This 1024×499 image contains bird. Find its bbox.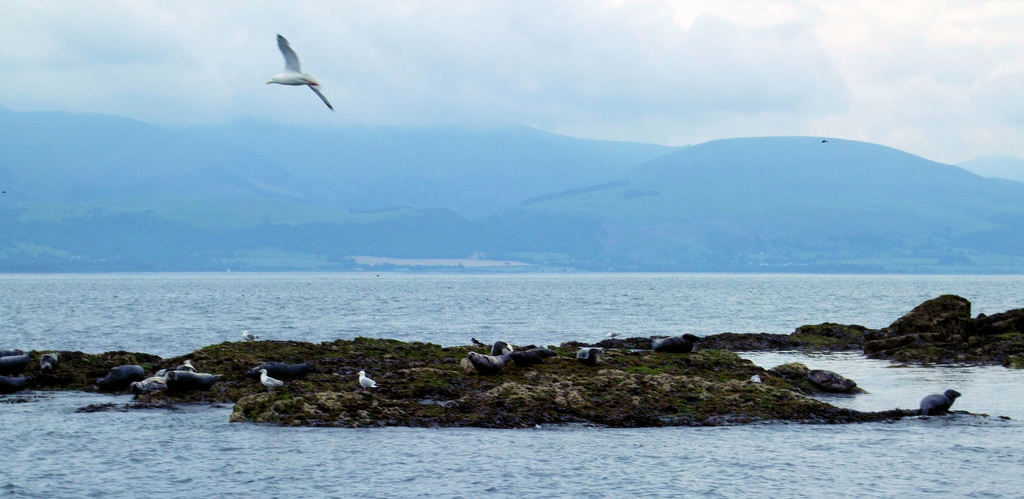
left=162, top=372, right=228, bottom=399.
